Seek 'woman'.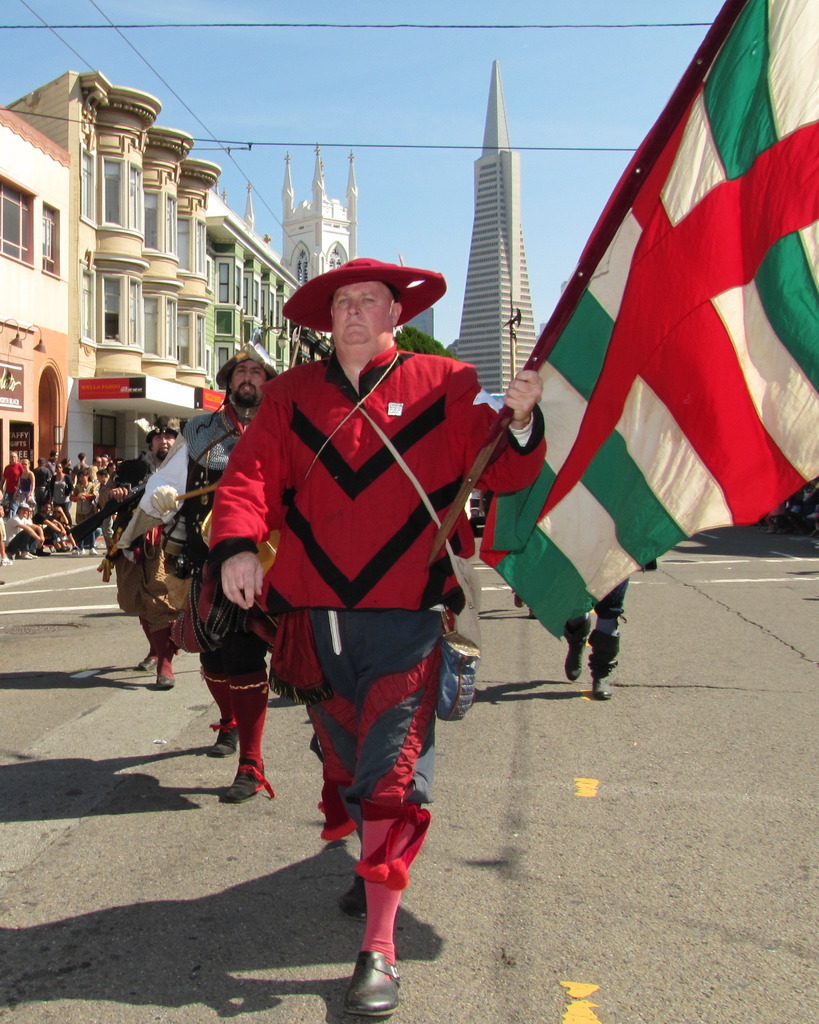
box=[14, 457, 33, 499].
